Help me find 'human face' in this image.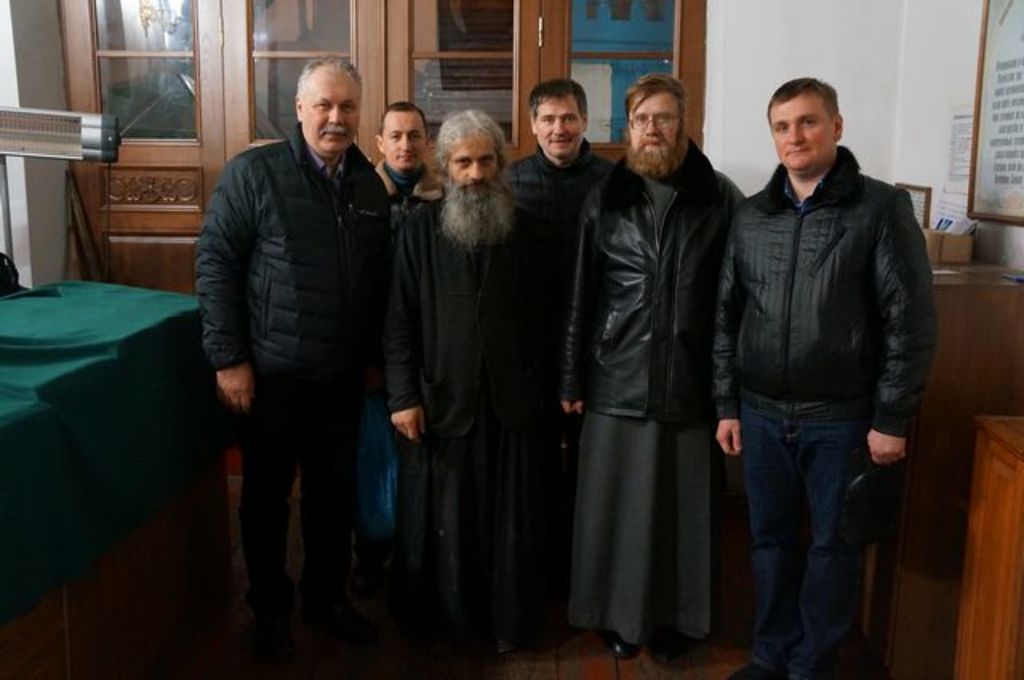
Found it: {"left": 448, "top": 144, "right": 496, "bottom": 192}.
